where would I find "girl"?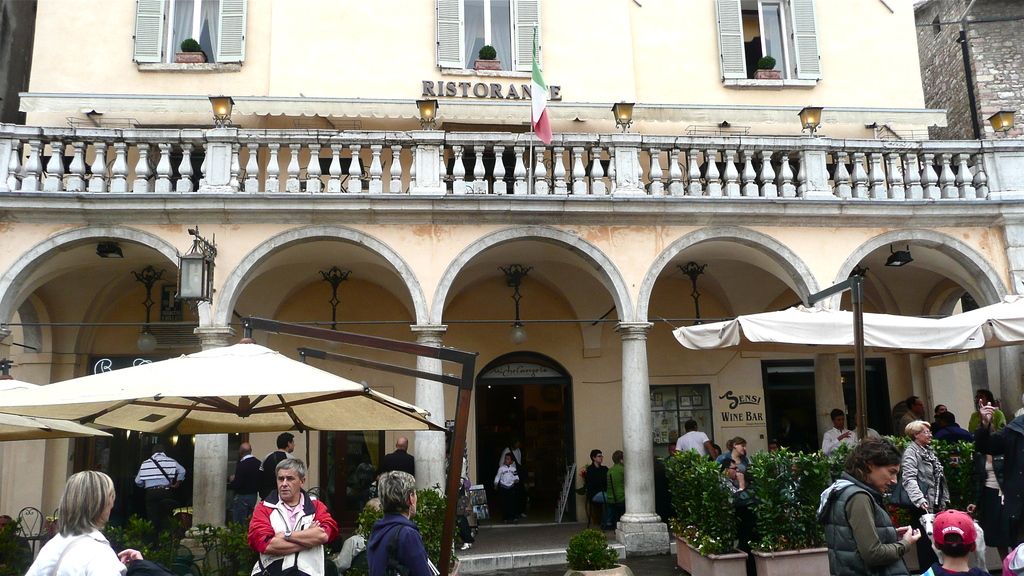
At (29,463,118,575).
